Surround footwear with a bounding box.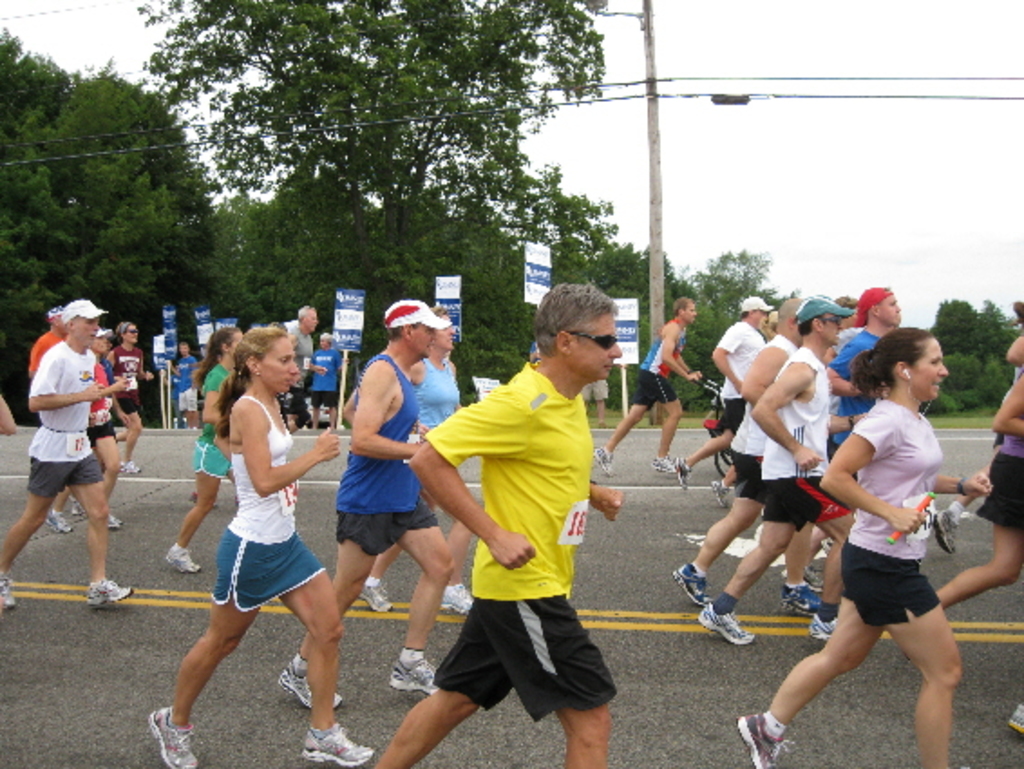
389/655/441/697.
